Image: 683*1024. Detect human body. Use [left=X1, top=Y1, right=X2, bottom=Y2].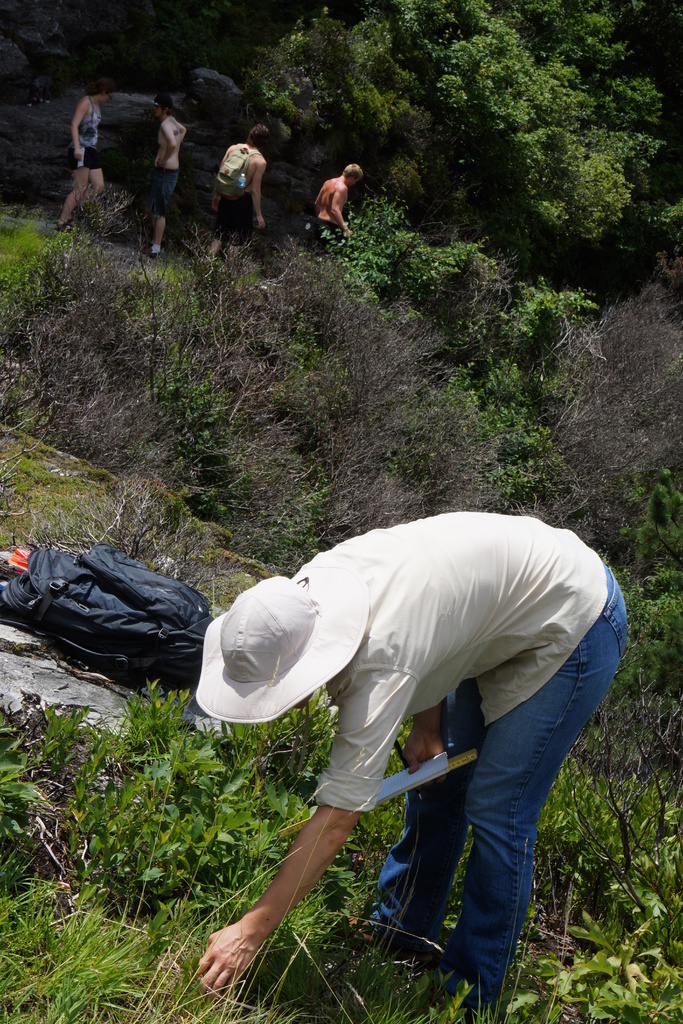
[left=310, top=161, right=358, bottom=250].
